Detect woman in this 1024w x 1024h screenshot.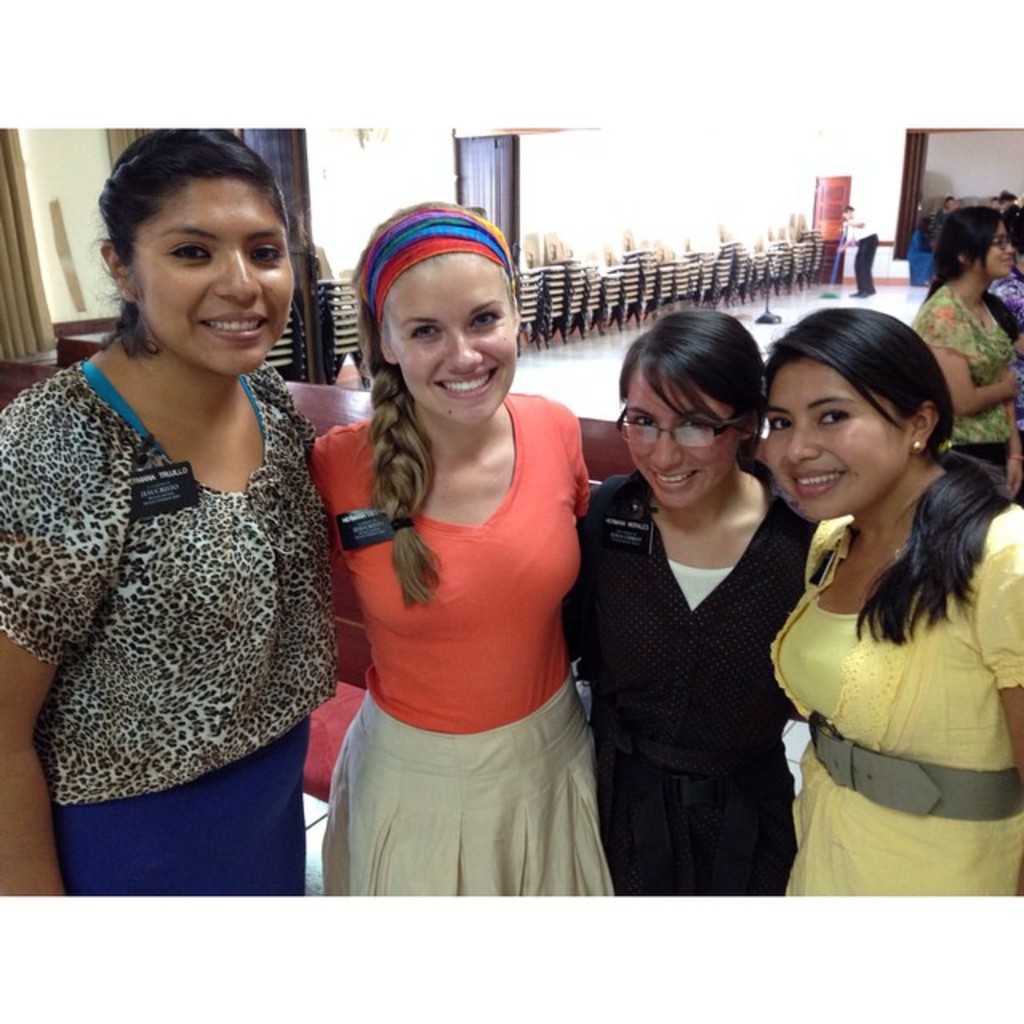
Detection: left=910, top=194, right=1022, bottom=490.
